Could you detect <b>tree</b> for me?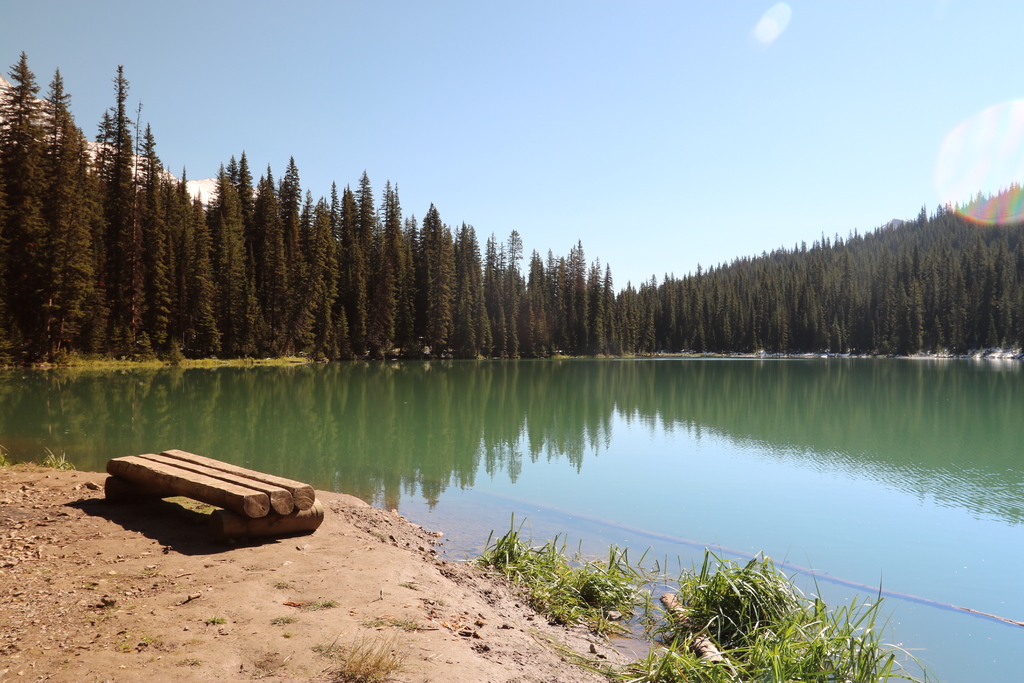
Detection result: (x1=676, y1=264, x2=703, y2=352).
